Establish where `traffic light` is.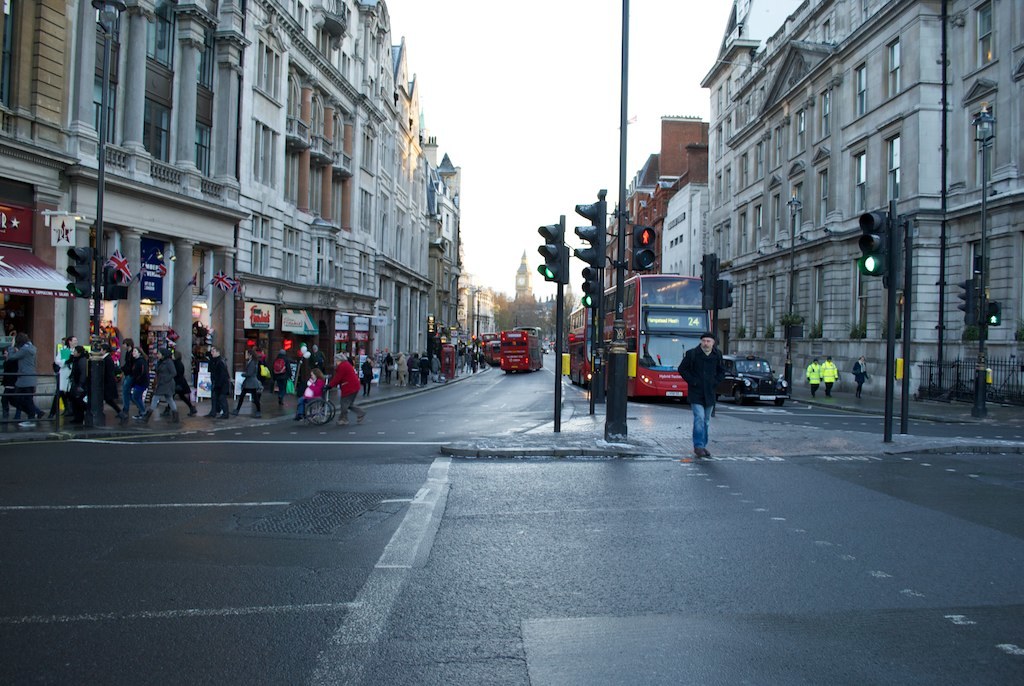
Established at (x1=579, y1=264, x2=599, y2=309).
